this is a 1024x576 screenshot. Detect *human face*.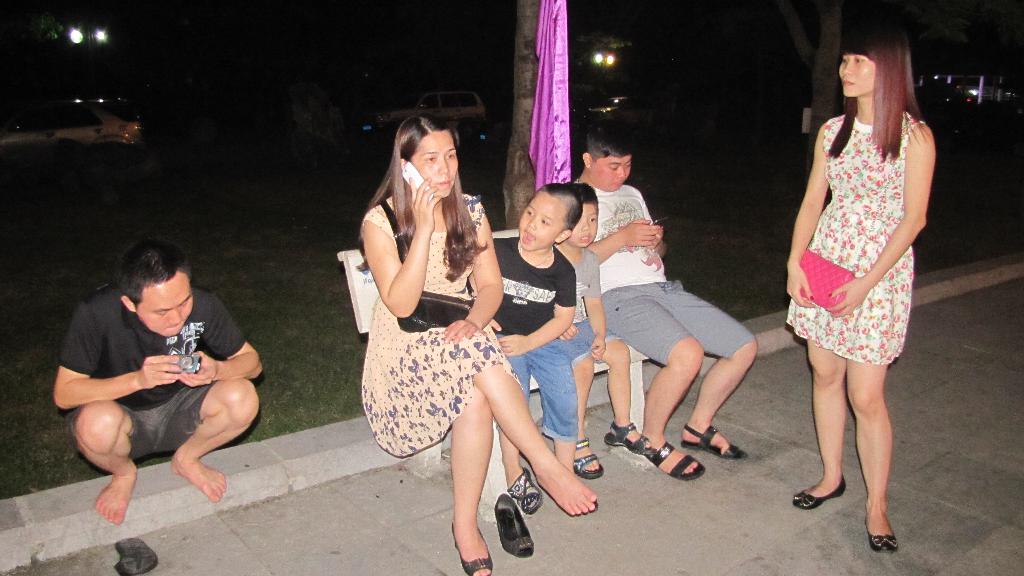
detection(409, 129, 456, 198).
